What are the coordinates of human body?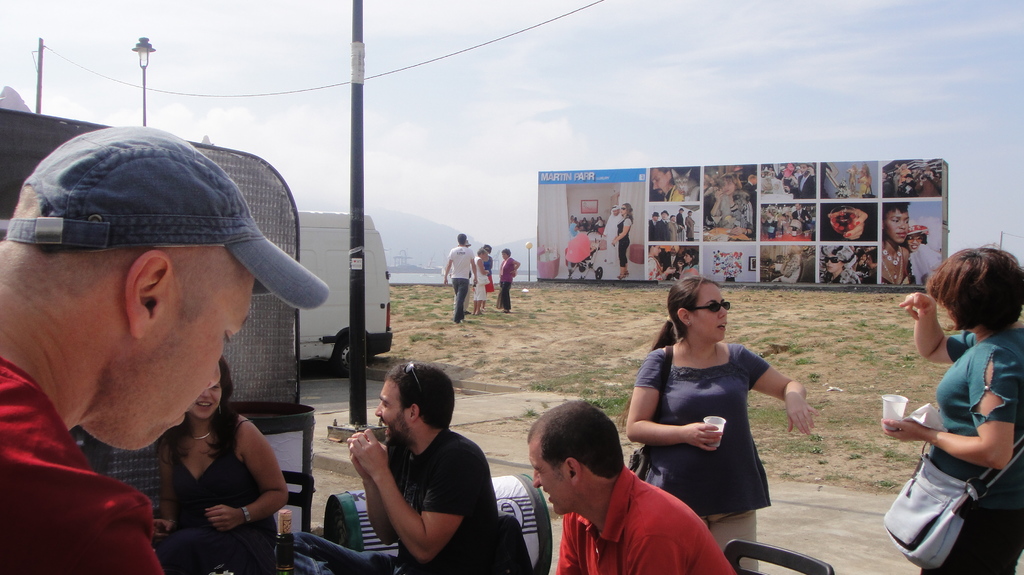
box=[880, 242, 913, 287].
